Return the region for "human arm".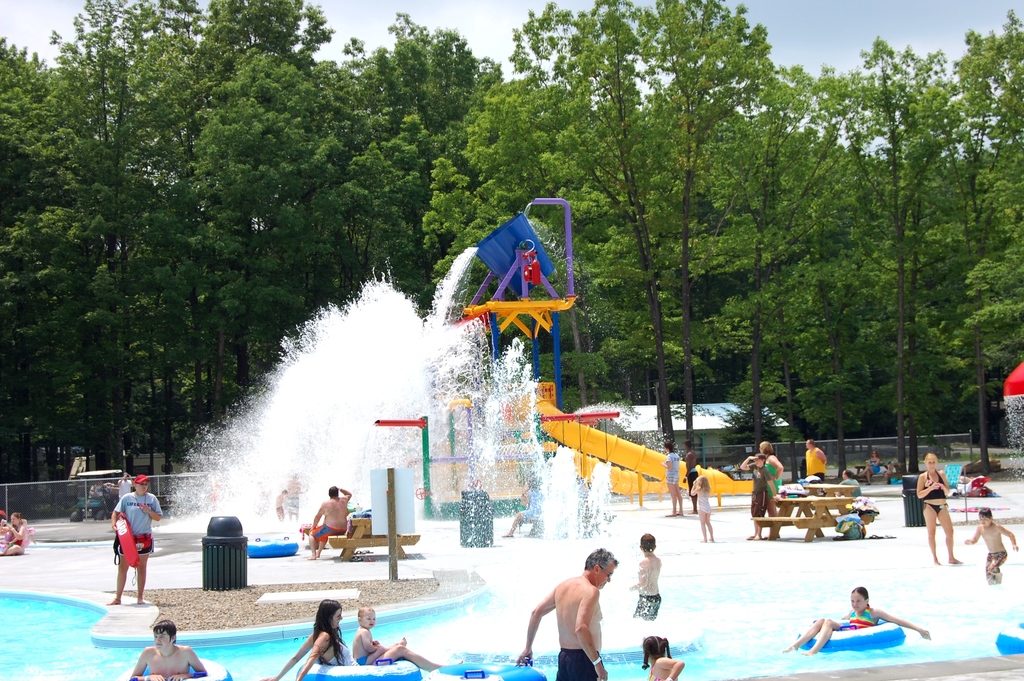
572:584:607:680.
